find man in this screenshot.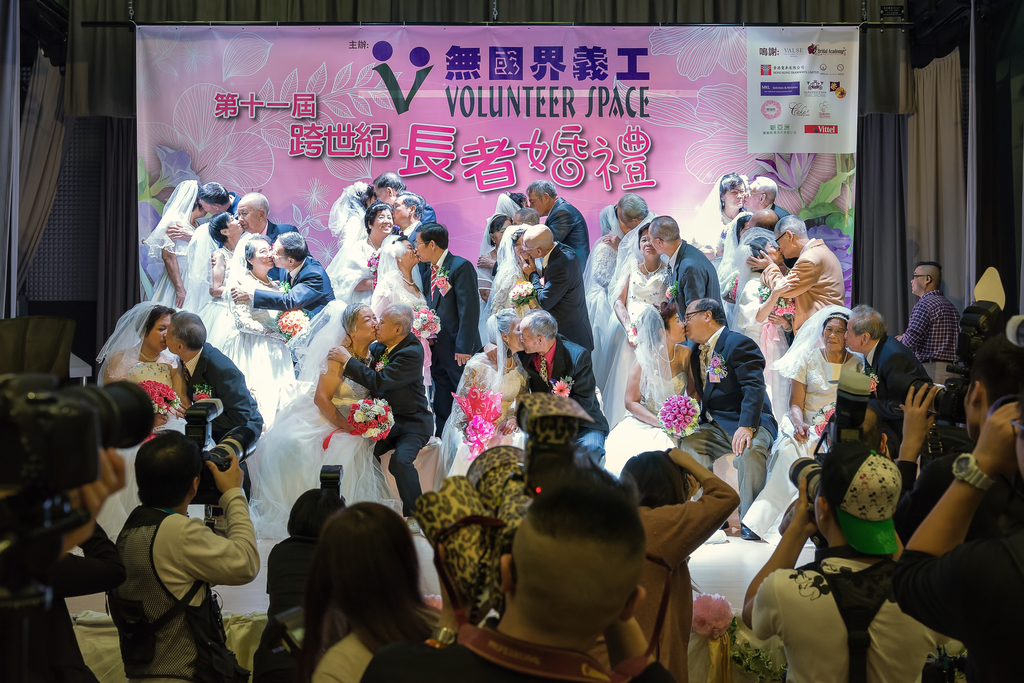
The bounding box for man is BBox(477, 206, 540, 276).
